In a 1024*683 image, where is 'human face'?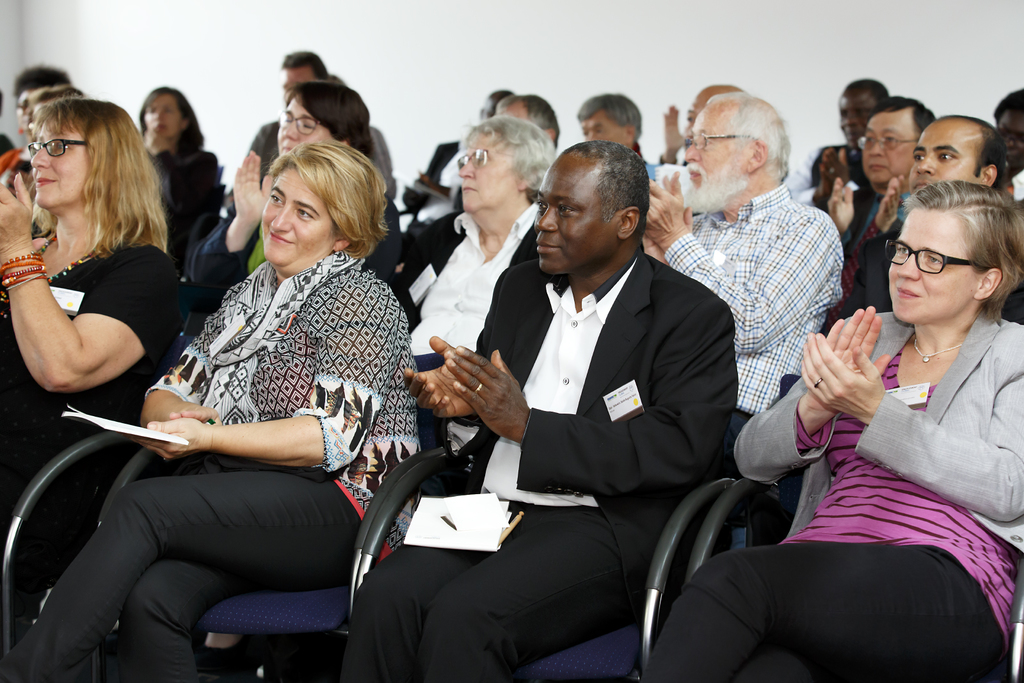
998/104/1023/175.
